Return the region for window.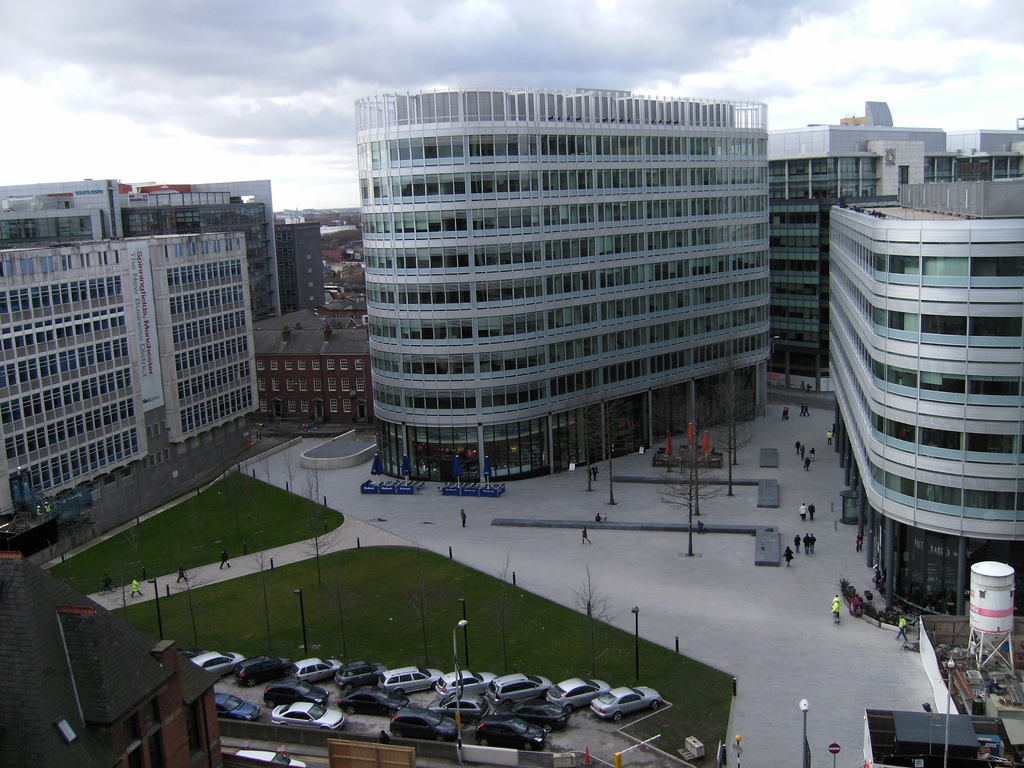
331/397/339/410.
